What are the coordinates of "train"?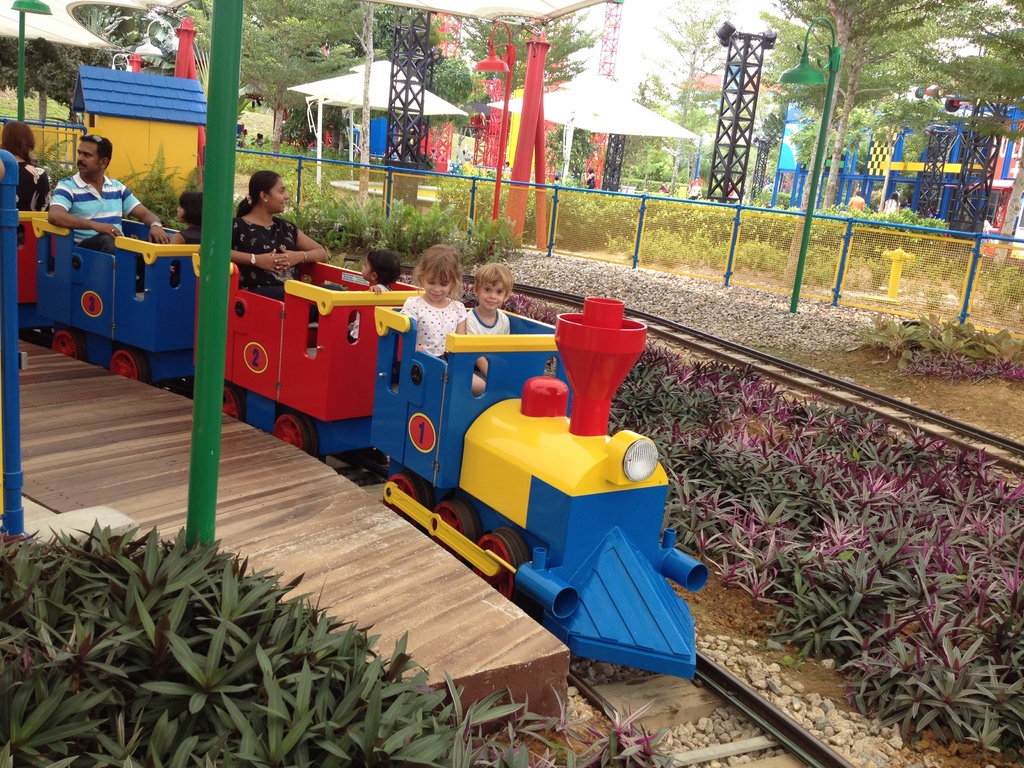
(left=3, top=191, right=700, bottom=678).
